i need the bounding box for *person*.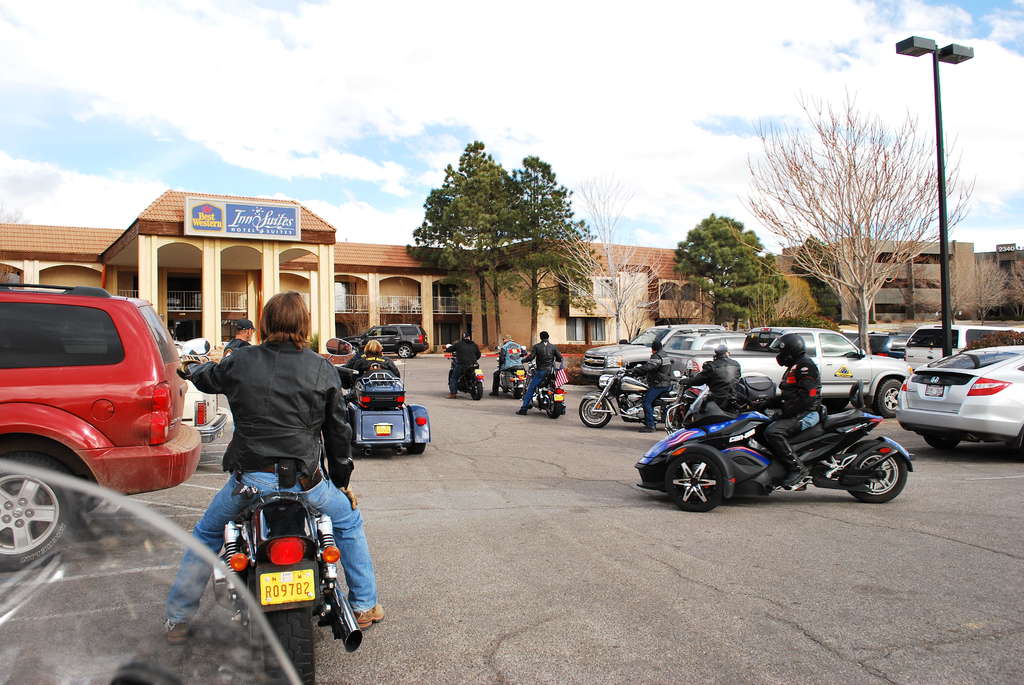
Here it is: 435:325:481:400.
